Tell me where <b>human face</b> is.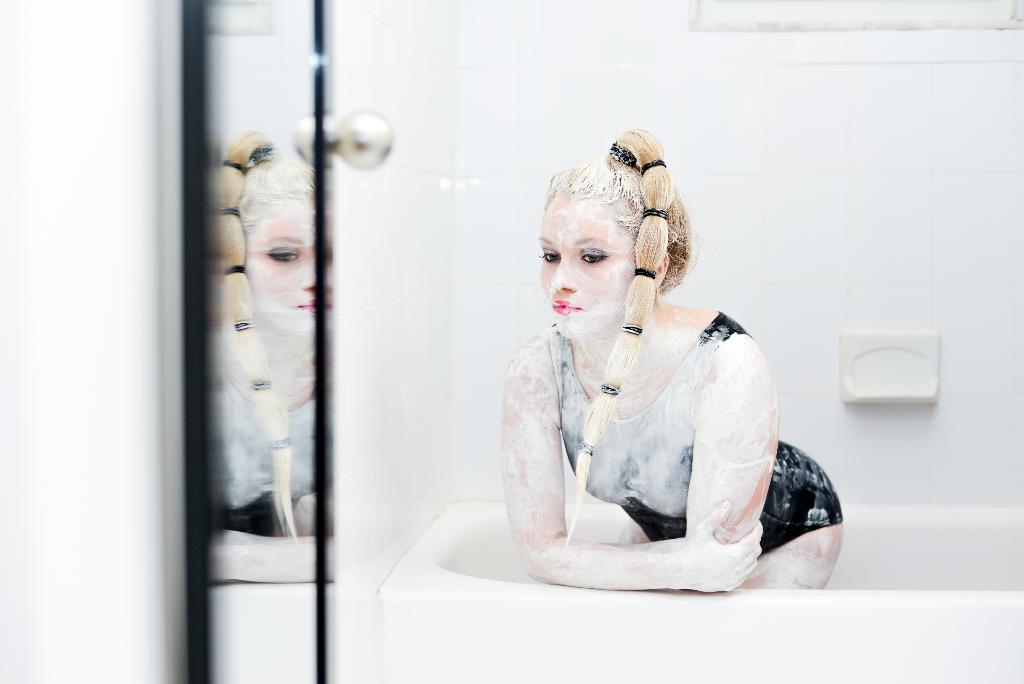
<b>human face</b> is at [left=538, top=200, right=639, bottom=344].
